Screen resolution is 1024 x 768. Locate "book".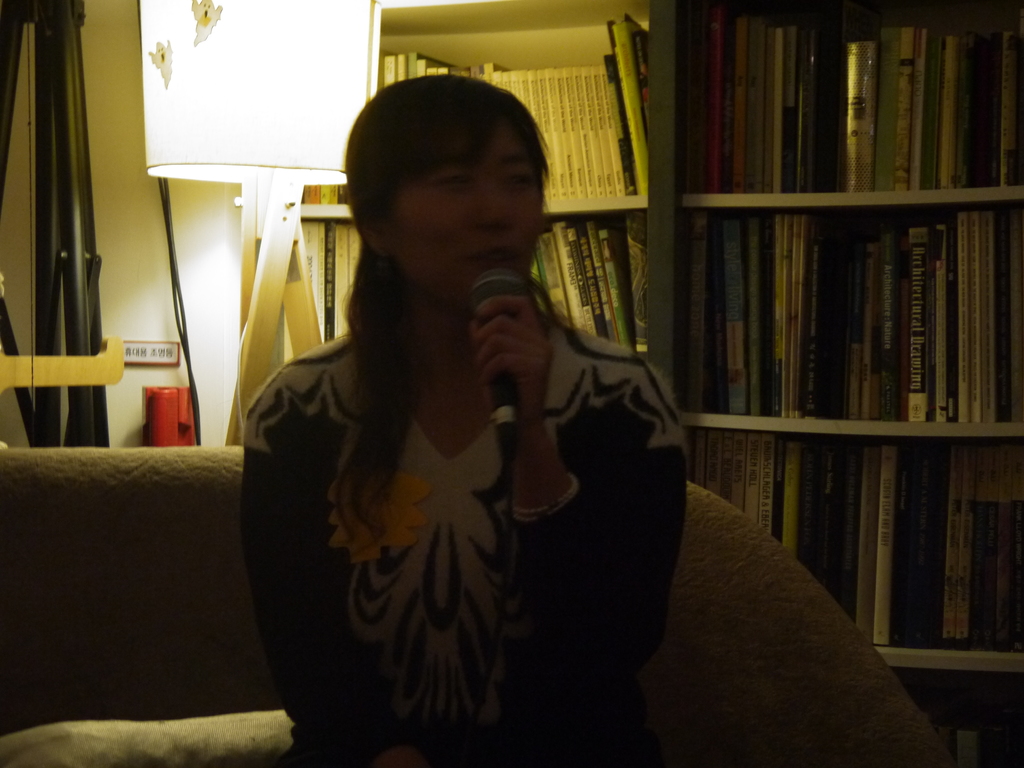
box(743, 21, 763, 198).
